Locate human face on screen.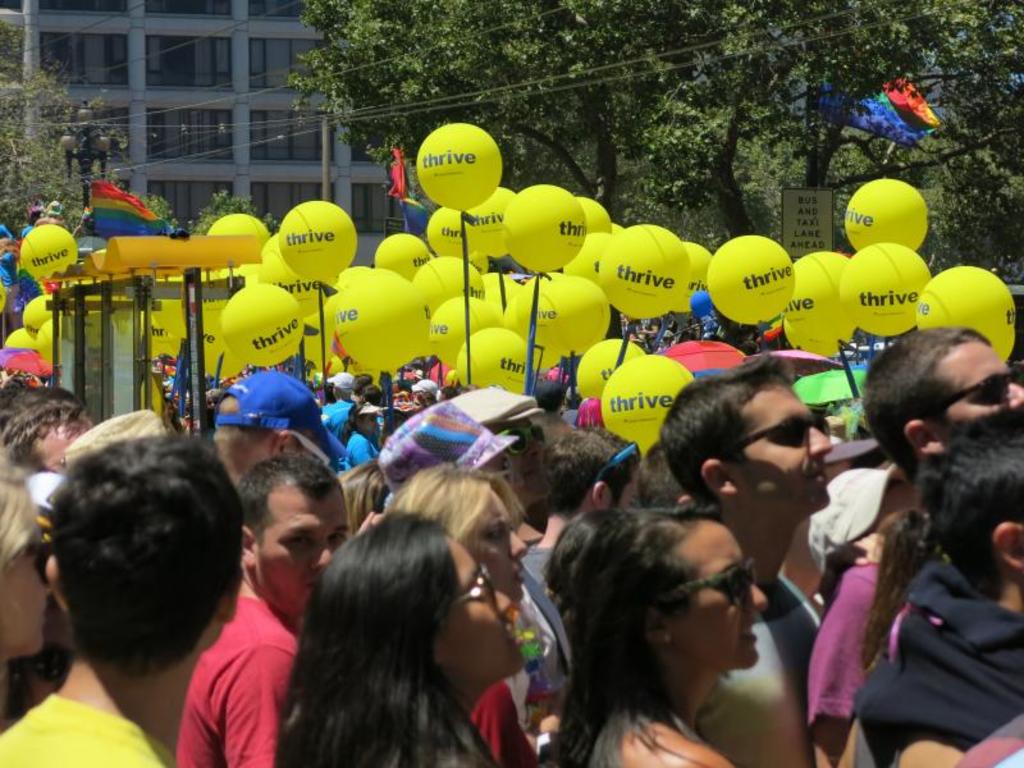
On screen at [37,417,84,474].
